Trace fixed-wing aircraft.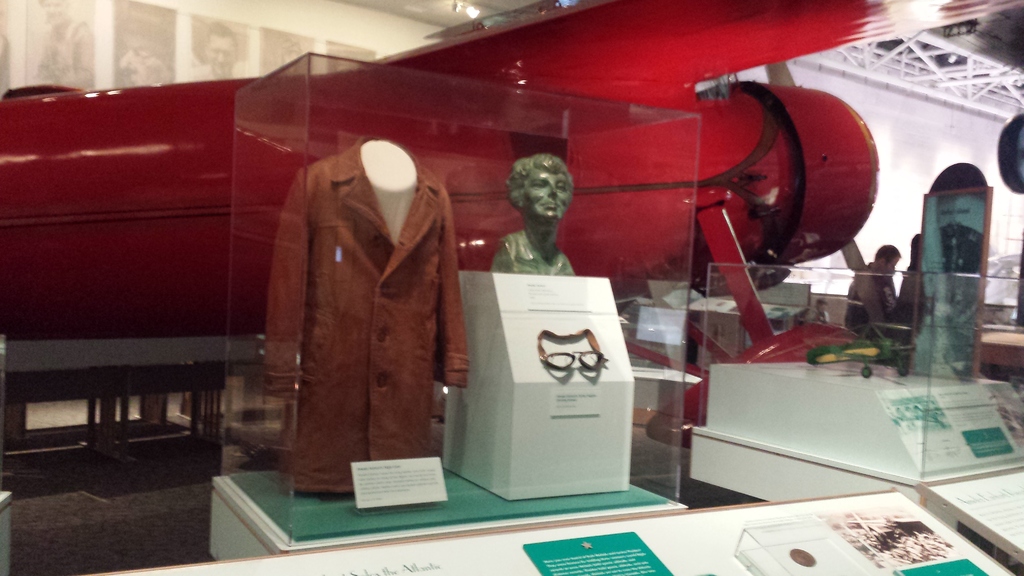
Traced to 0,0,1023,447.
